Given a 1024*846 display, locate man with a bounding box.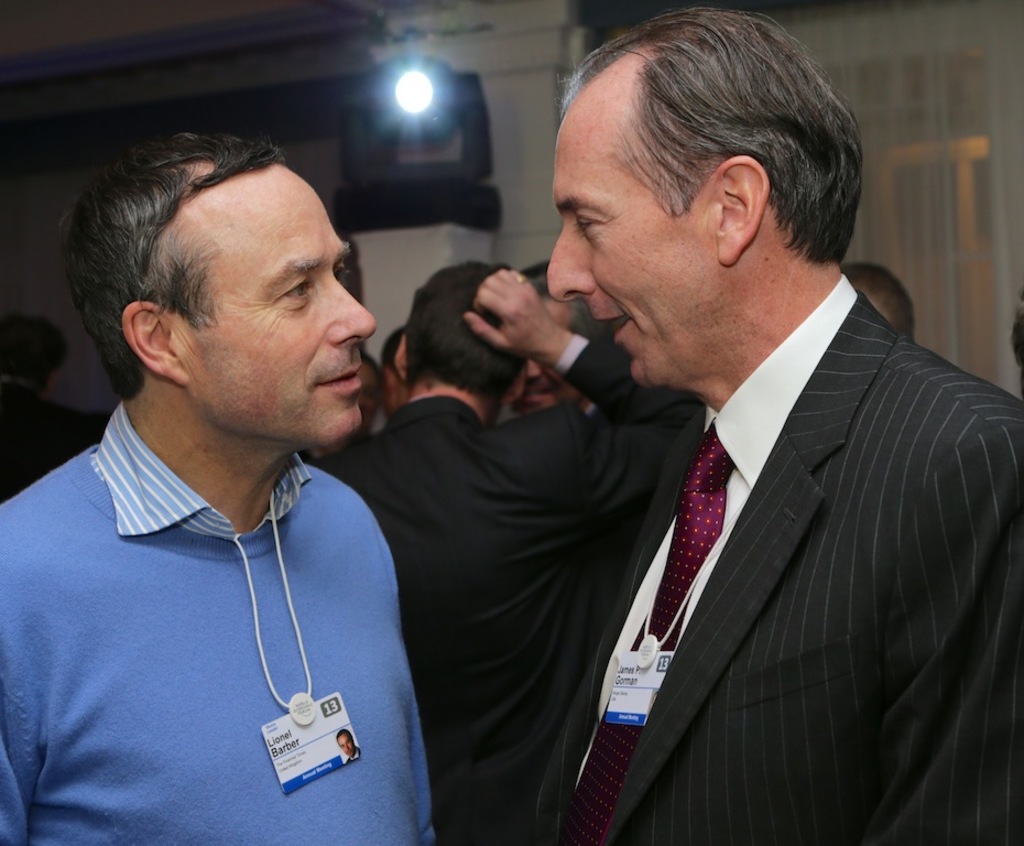
Located: left=308, top=261, right=694, bottom=845.
